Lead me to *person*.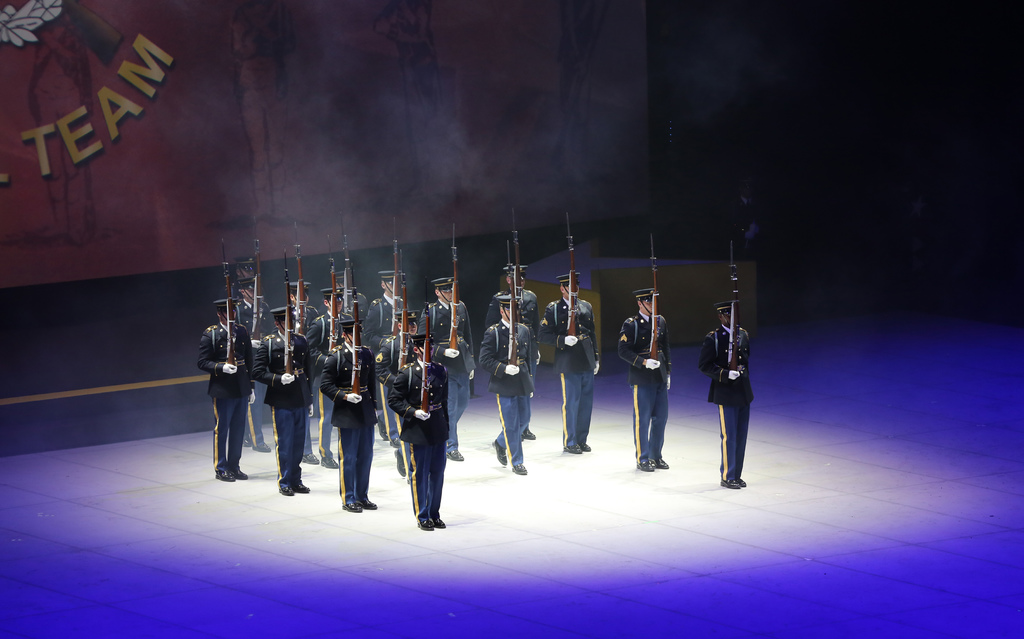
Lead to select_region(500, 260, 540, 437).
